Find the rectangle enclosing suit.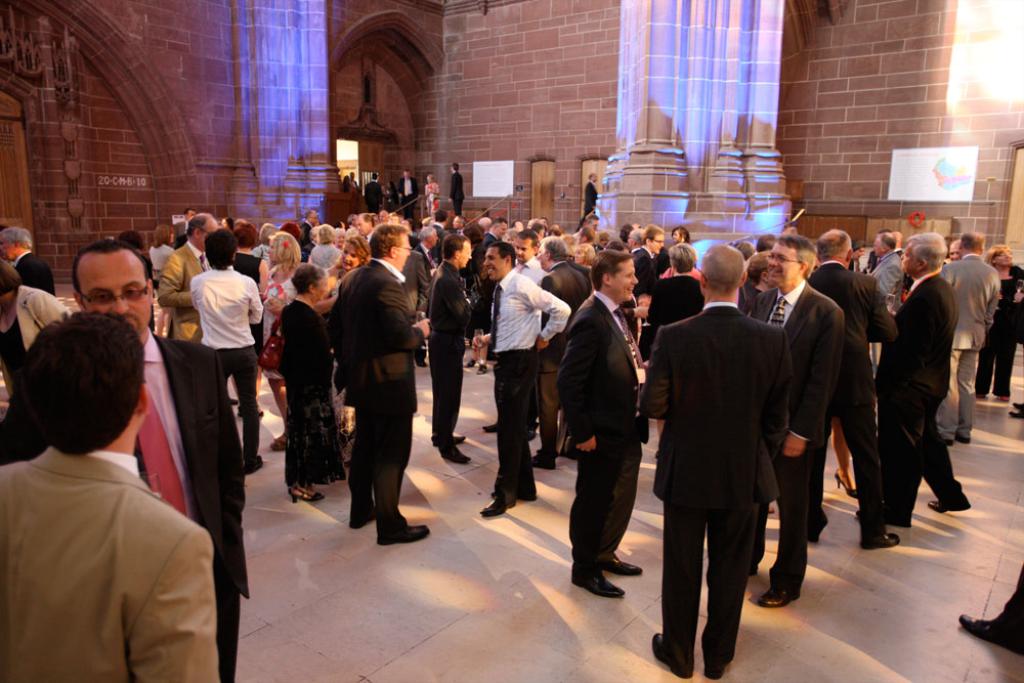
box=[451, 171, 465, 219].
